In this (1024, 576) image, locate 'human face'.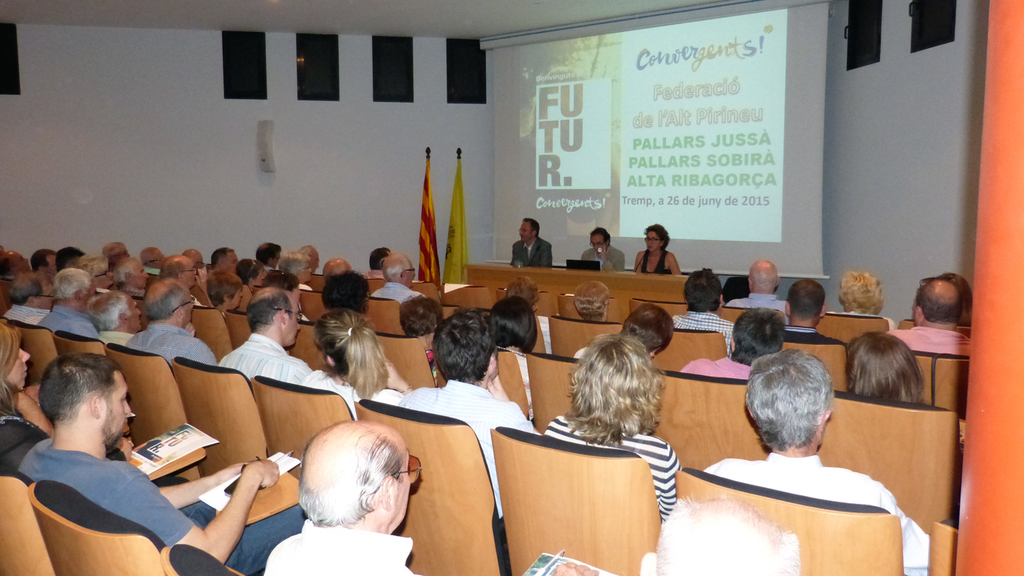
Bounding box: bbox=[114, 252, 140, 276].
